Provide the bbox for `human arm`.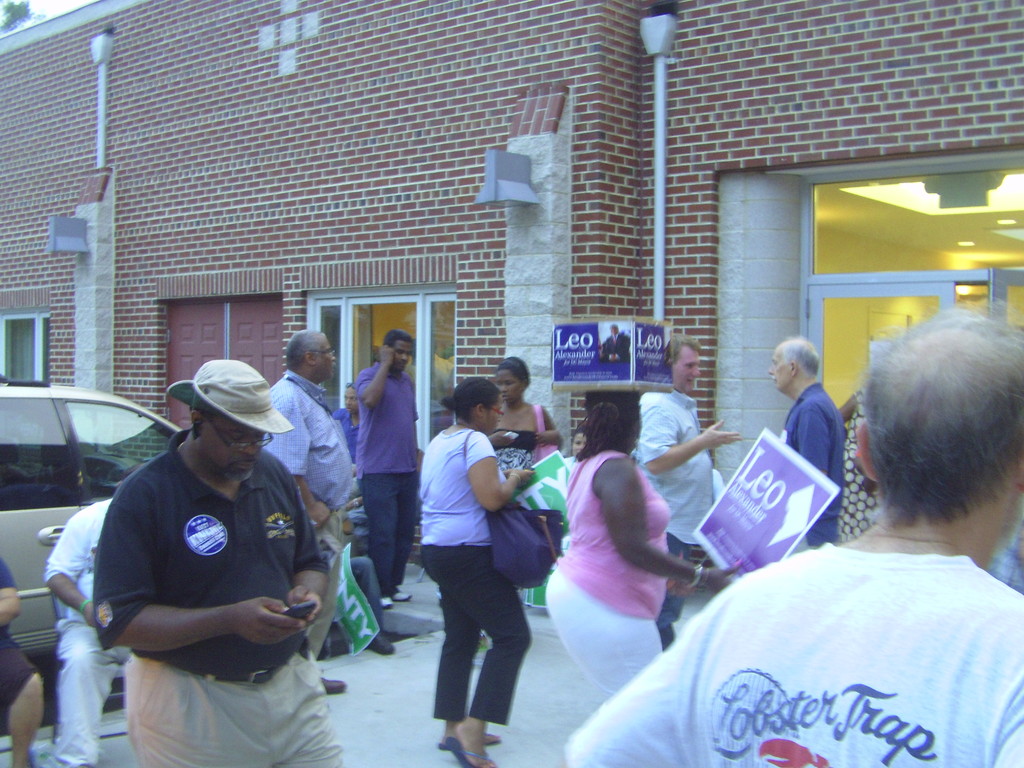
x1=0 y1=561 x2=28 y2=625.
